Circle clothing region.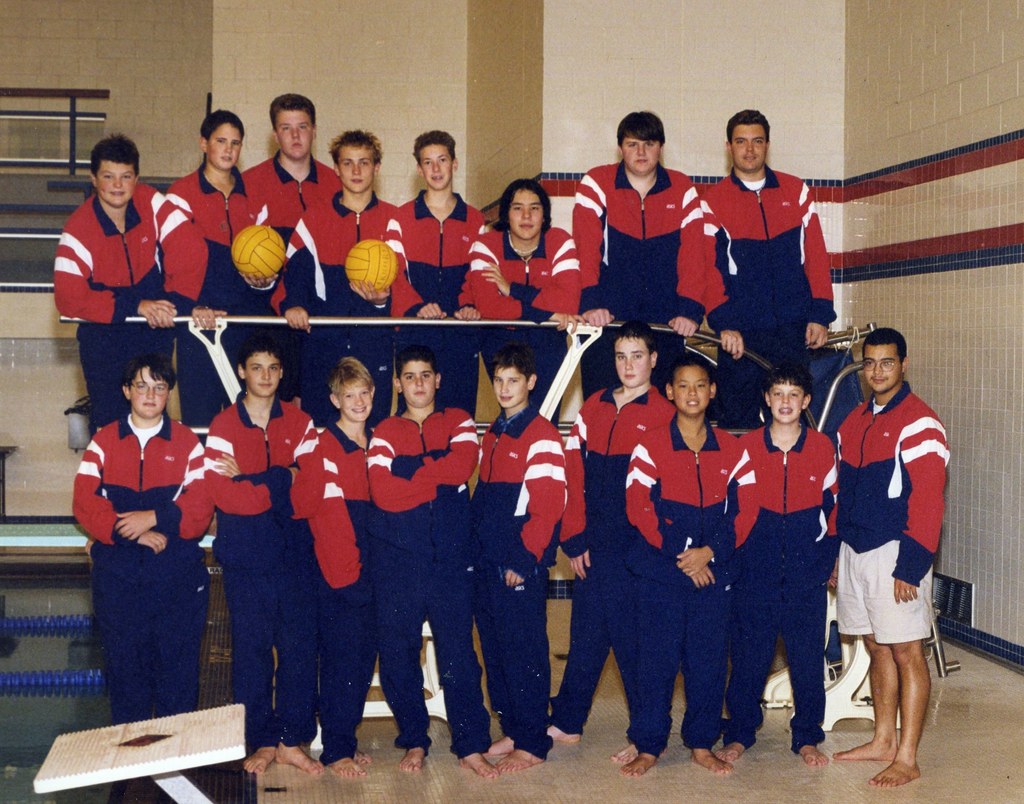
Region: <region>828, 378, 954, 647</region>.
